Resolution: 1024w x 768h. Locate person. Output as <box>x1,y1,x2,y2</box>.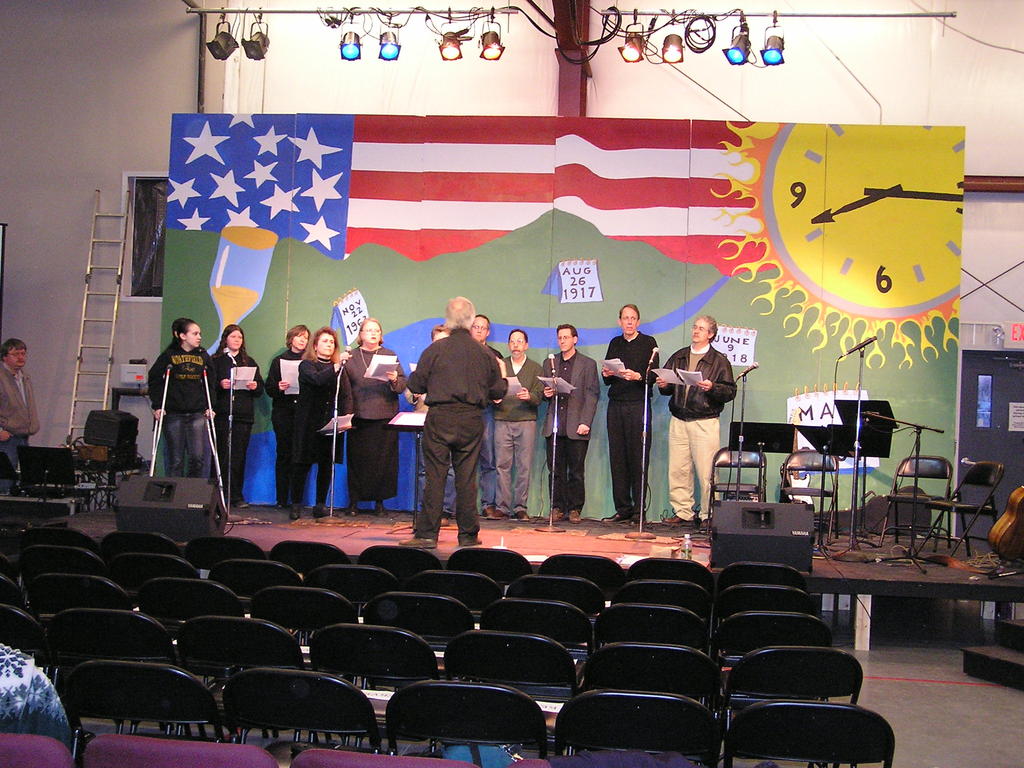
<box>0,346,40,482</box>.
